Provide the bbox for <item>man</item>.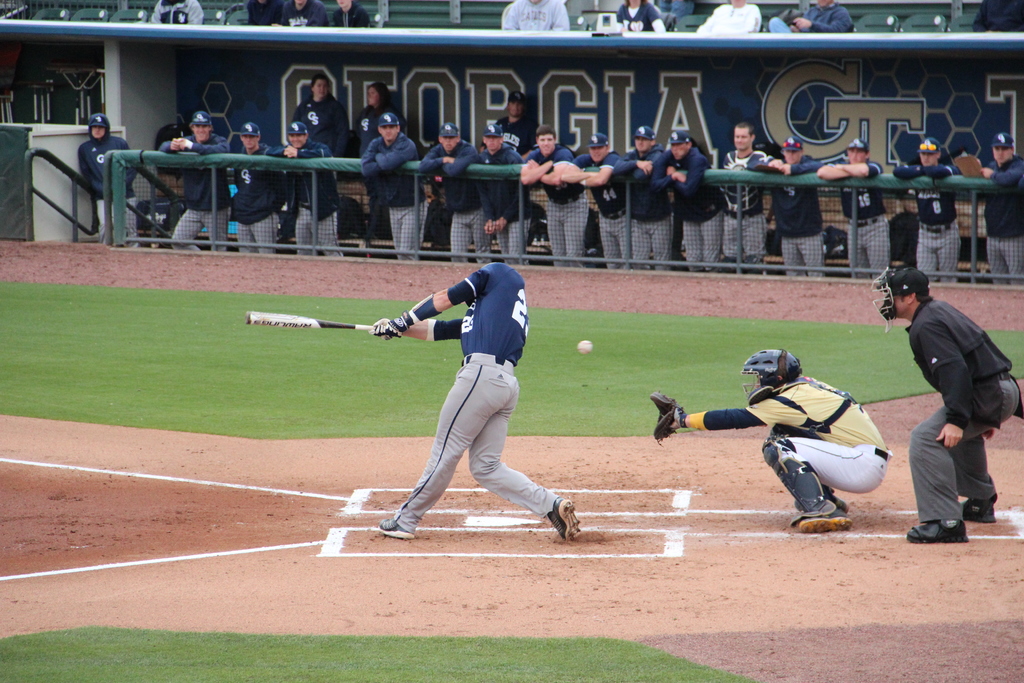
[973,129,1023,285].
